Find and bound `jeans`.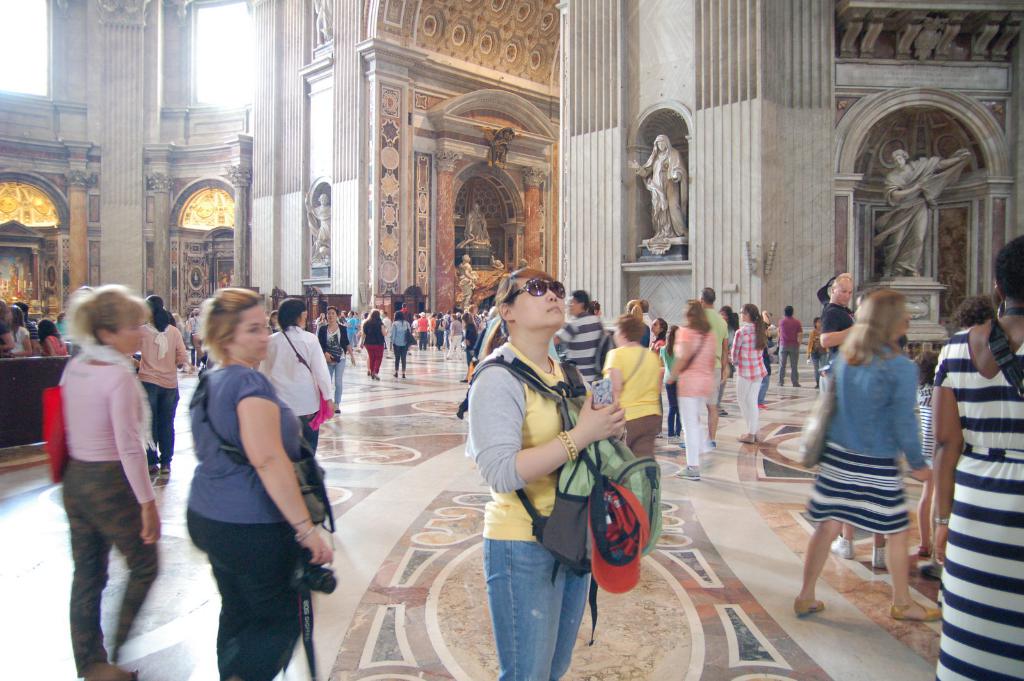
Bound: region(394, 343, 404, 372).
